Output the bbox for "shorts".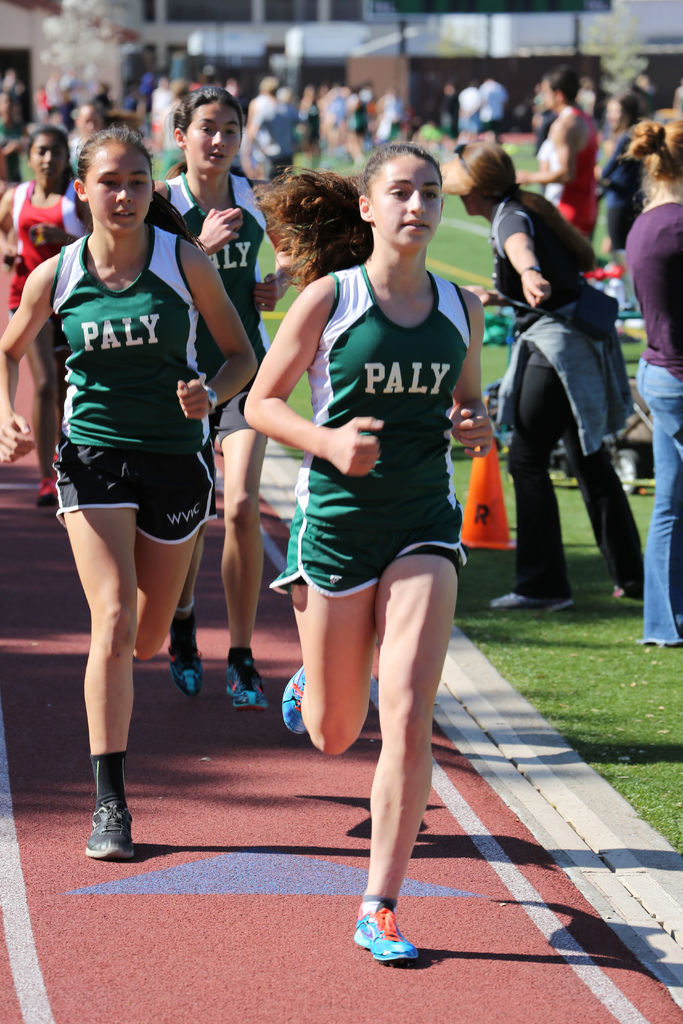
detection(210, 348, 270, 438).
